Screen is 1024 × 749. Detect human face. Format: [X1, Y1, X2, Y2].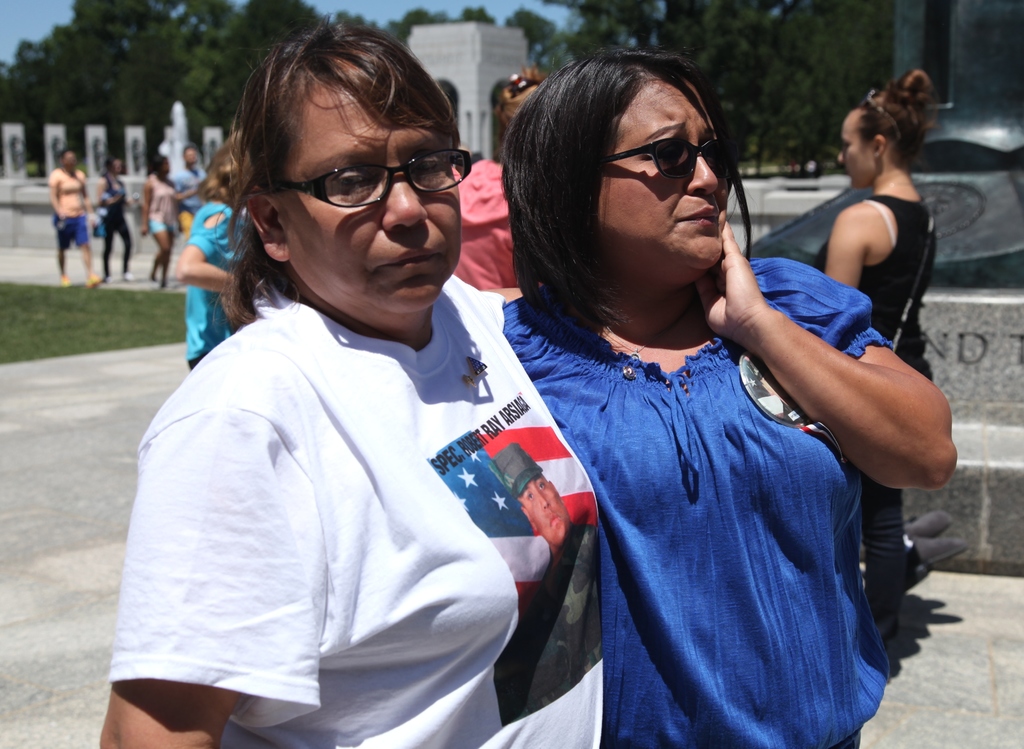
[837, 109, 873, 185].
